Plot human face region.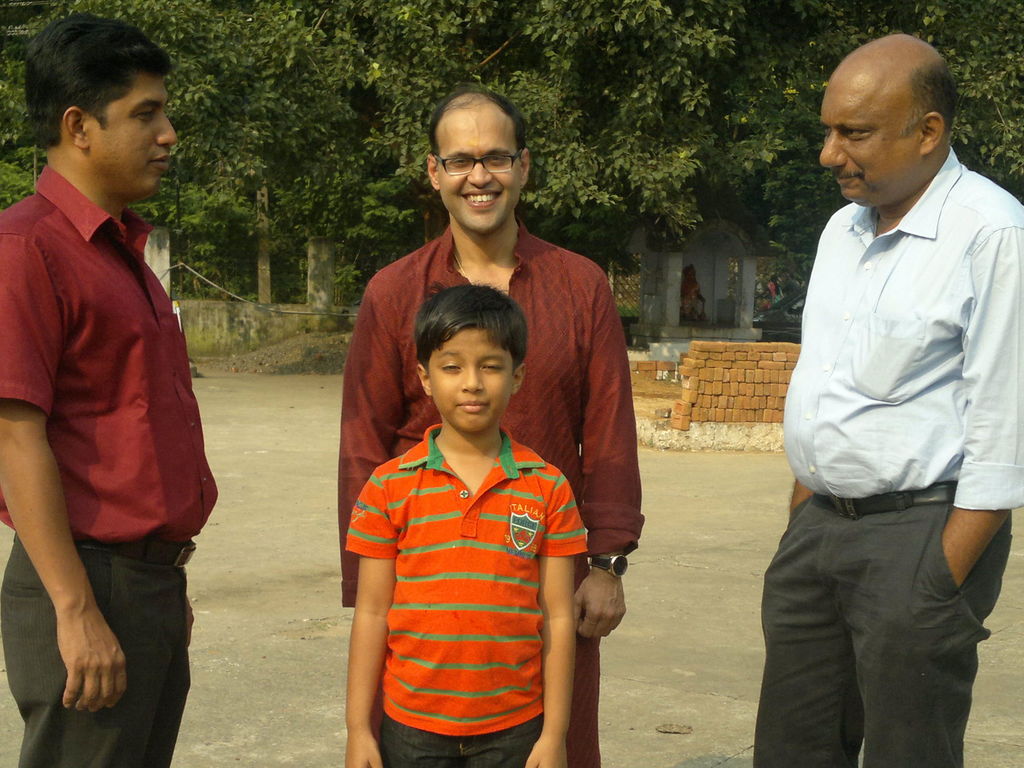
Plotted at Rect(437, 108, 524, 230).
